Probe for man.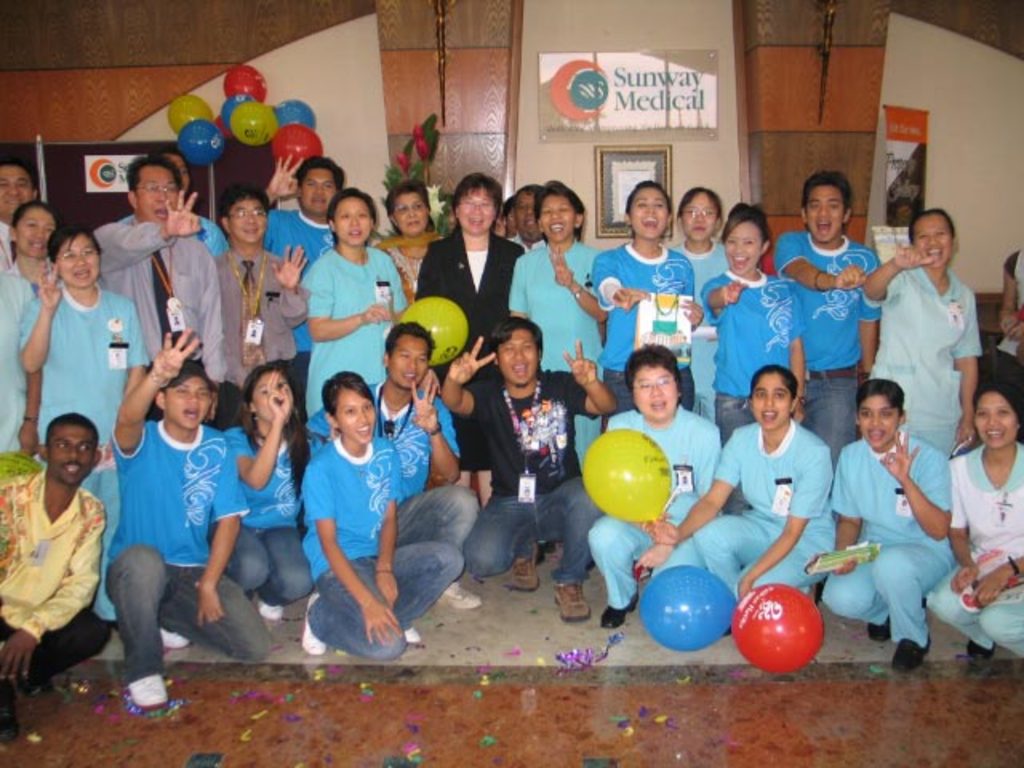
Probe result: (8,402,117,702).
